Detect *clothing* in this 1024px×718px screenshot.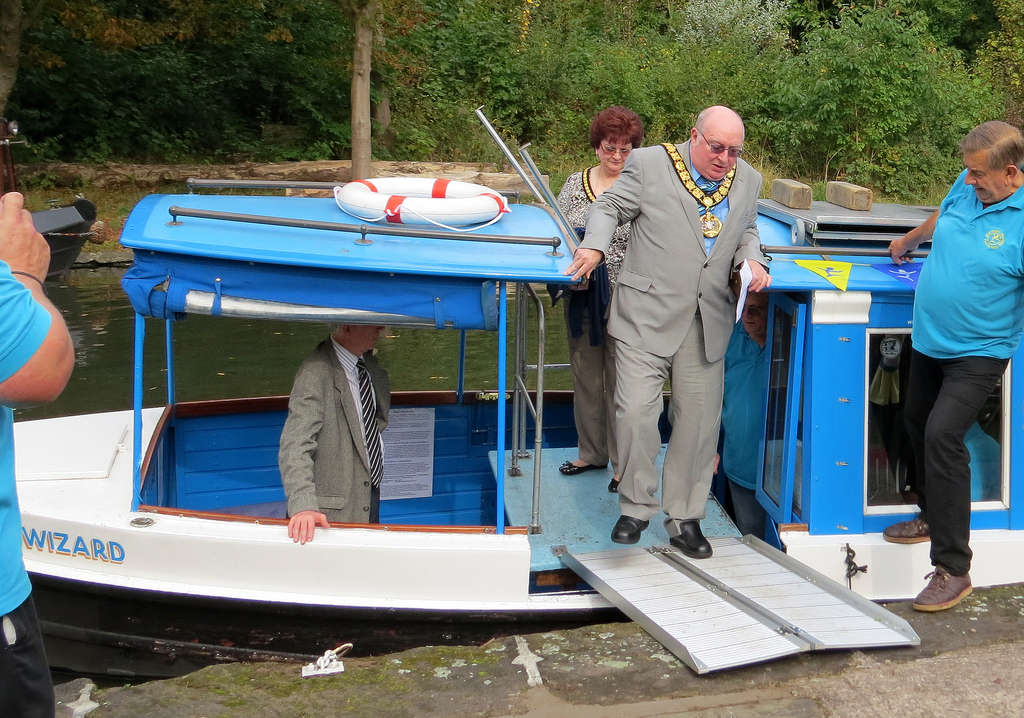
Detection: bbox(276, 331, 390, 525).
